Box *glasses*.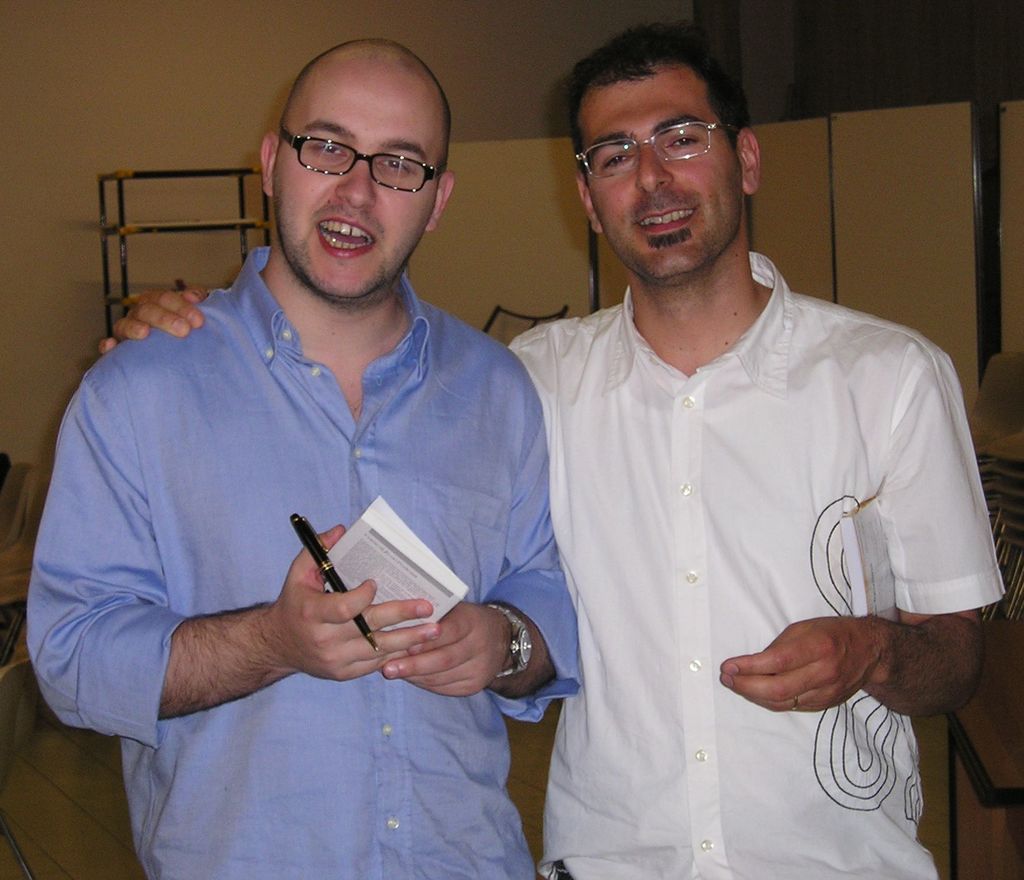
[x1=278, y1=127, x2=443, y2=196].
